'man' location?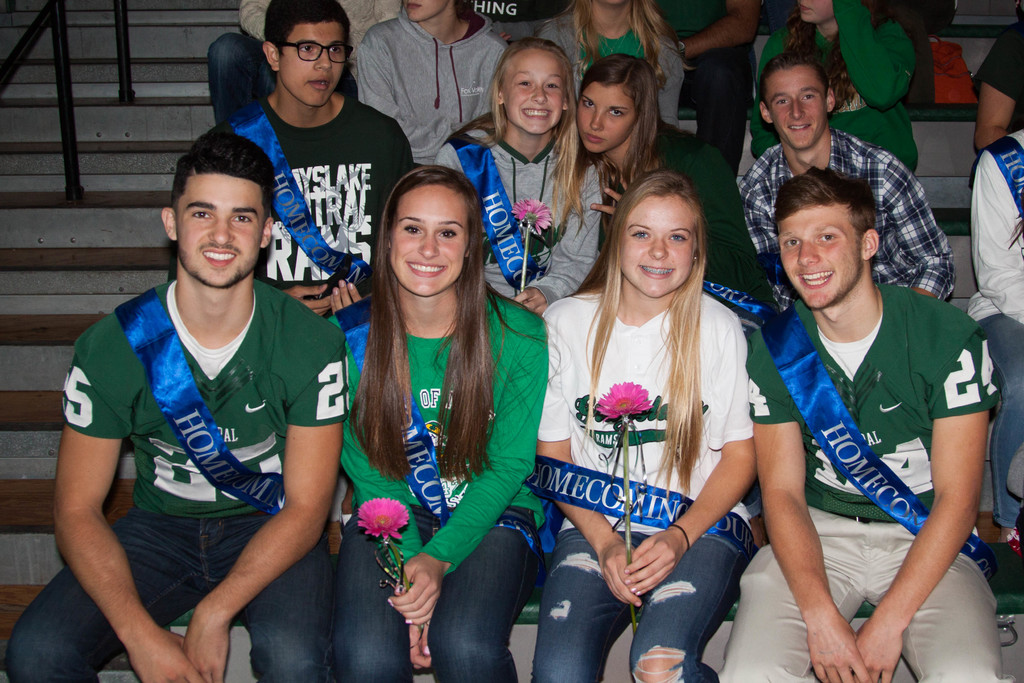
l=732, t=55, r=958, b=299
